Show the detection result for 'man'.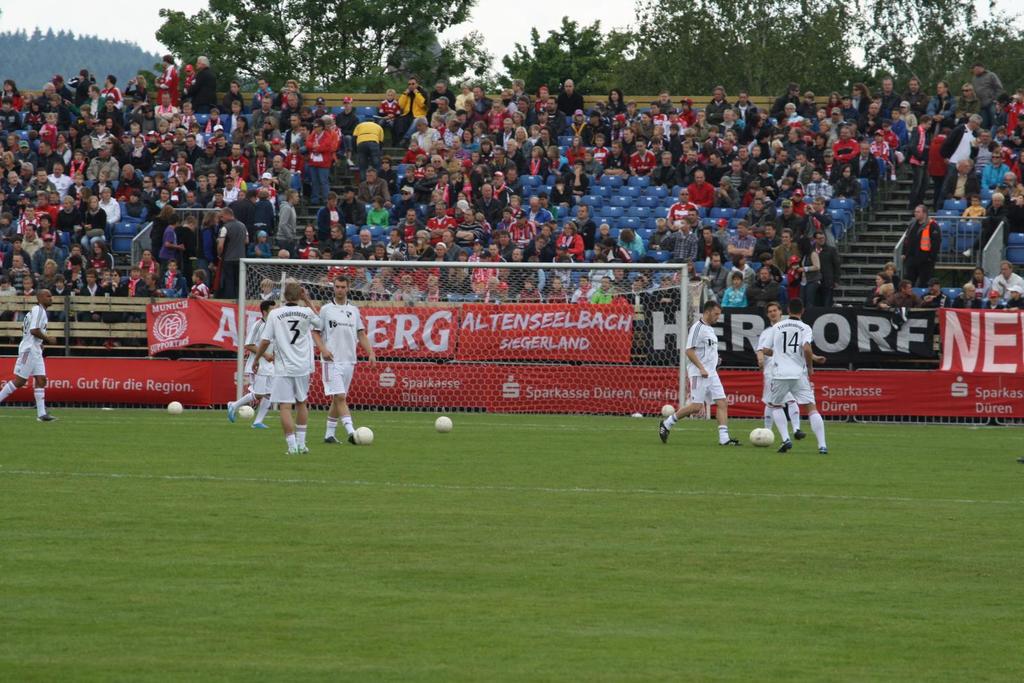
x1=0 y1=287 x2=60 y2=423.
